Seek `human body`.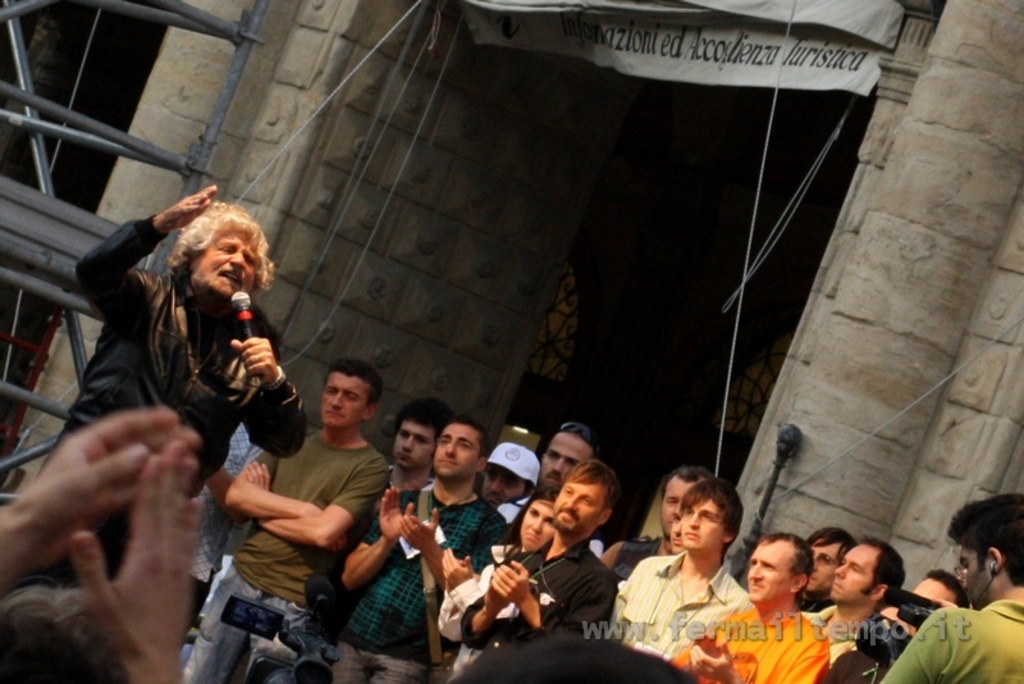
[left=794, top=594, right=849, bottom=670].
